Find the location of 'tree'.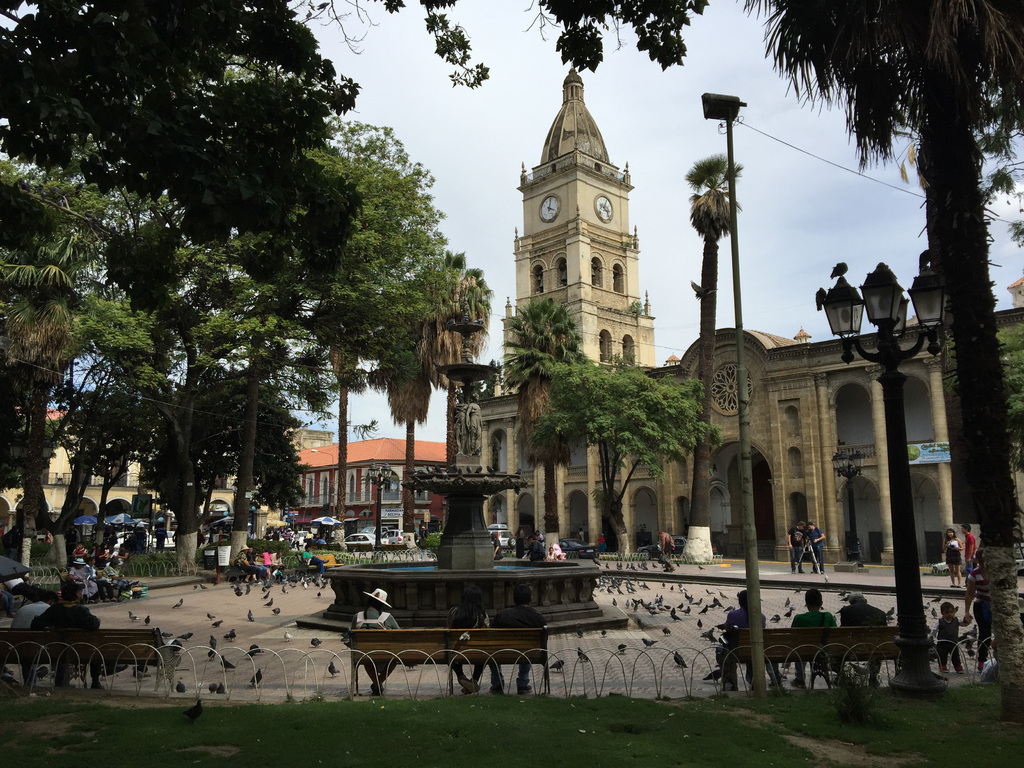
Location: [415,252,501,527].
